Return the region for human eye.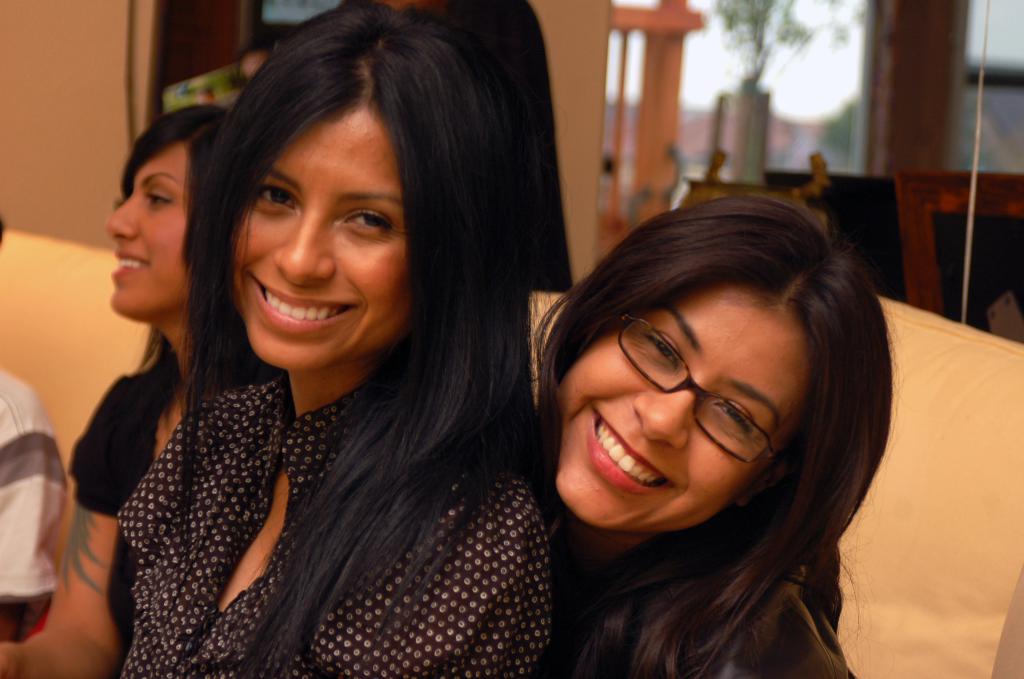
[342, 204, 397, 233].
